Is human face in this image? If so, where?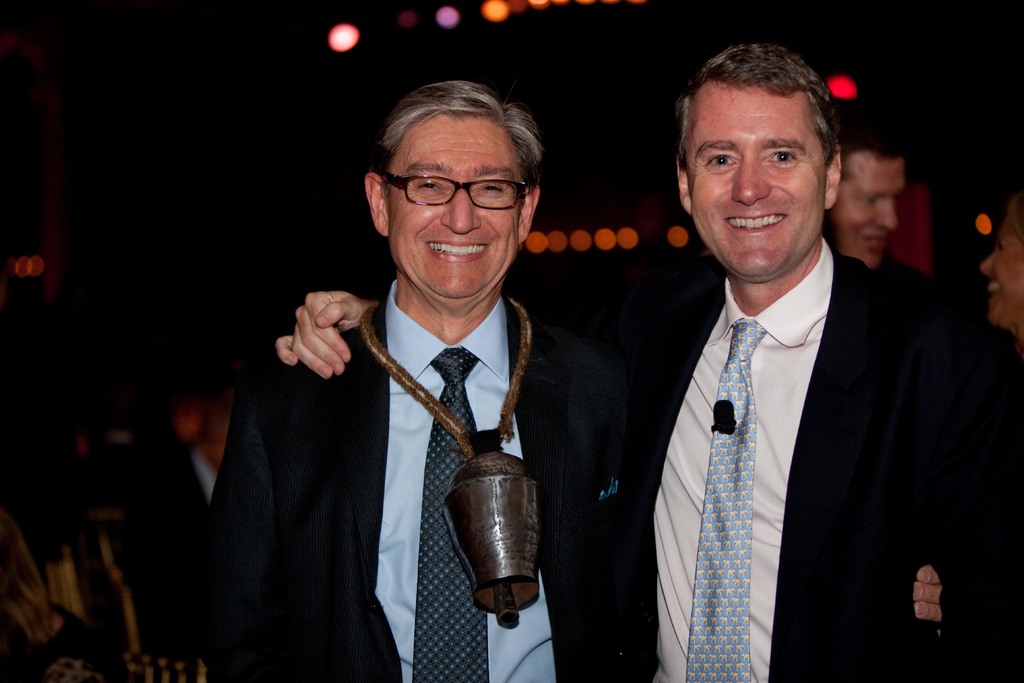
Yes, at Rect(385, 119, 521, 304).
